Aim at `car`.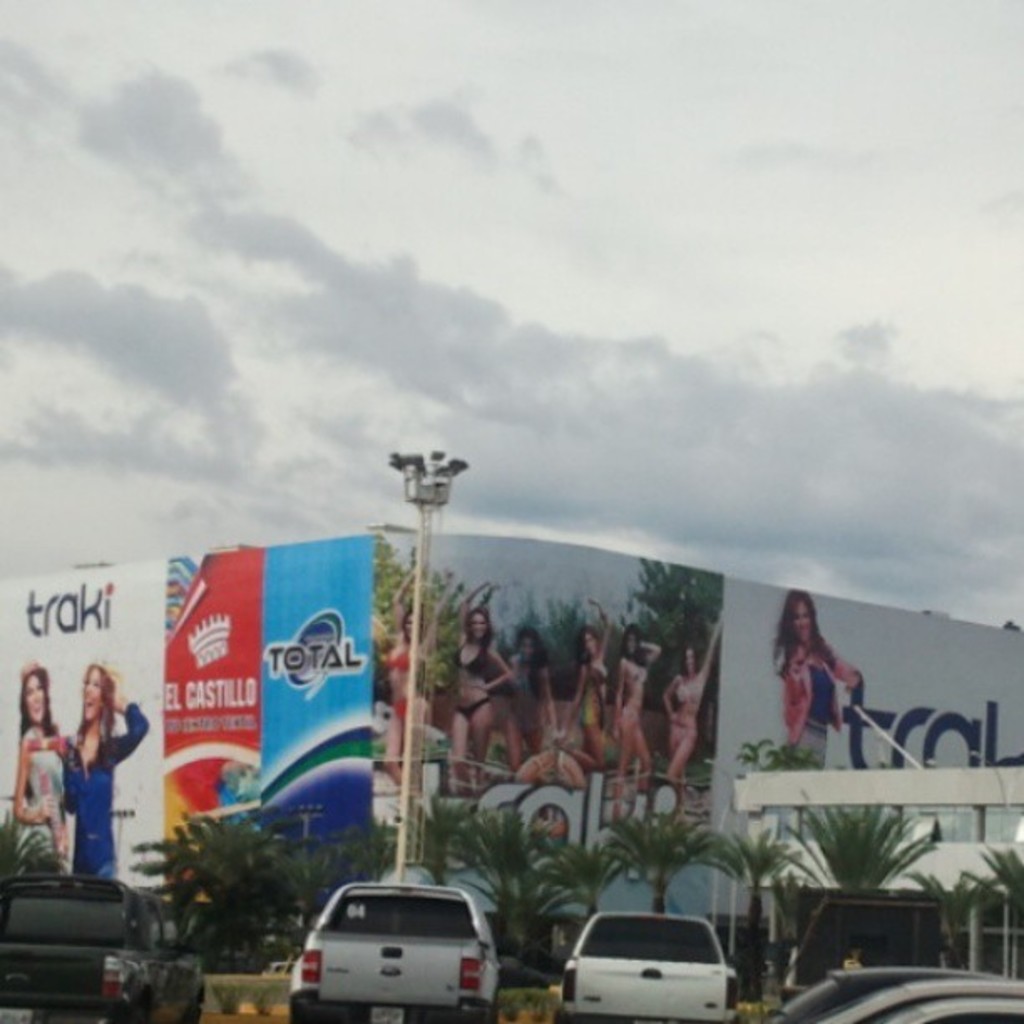
Aimed at <box>765,947,996,1022</box>.
